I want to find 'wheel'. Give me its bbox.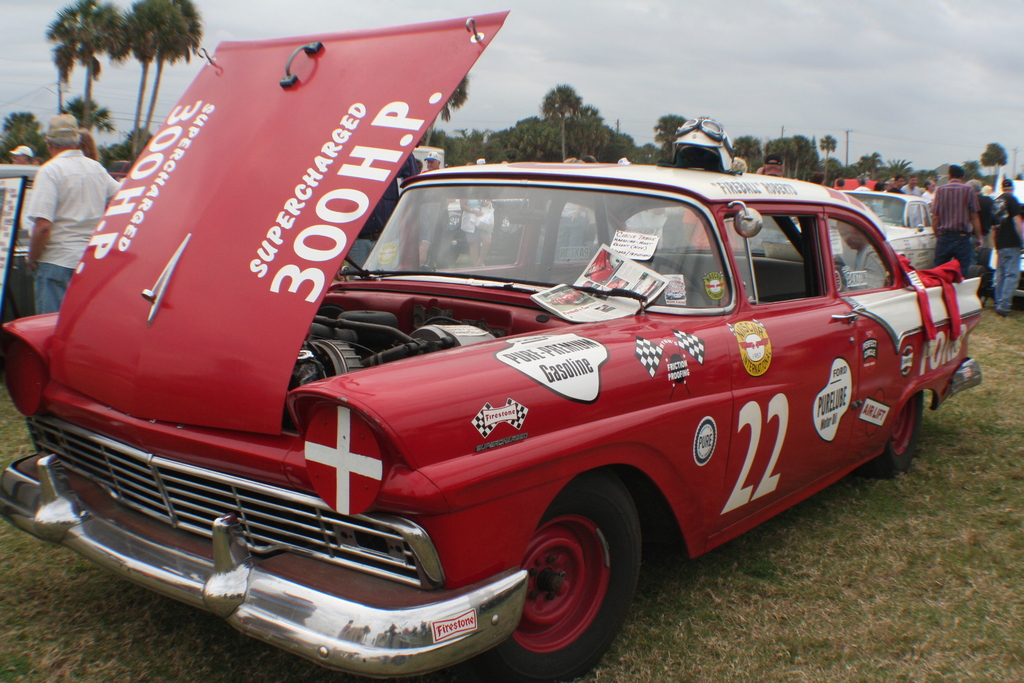
x1=634 y1=252 x2=712 y2=307.
